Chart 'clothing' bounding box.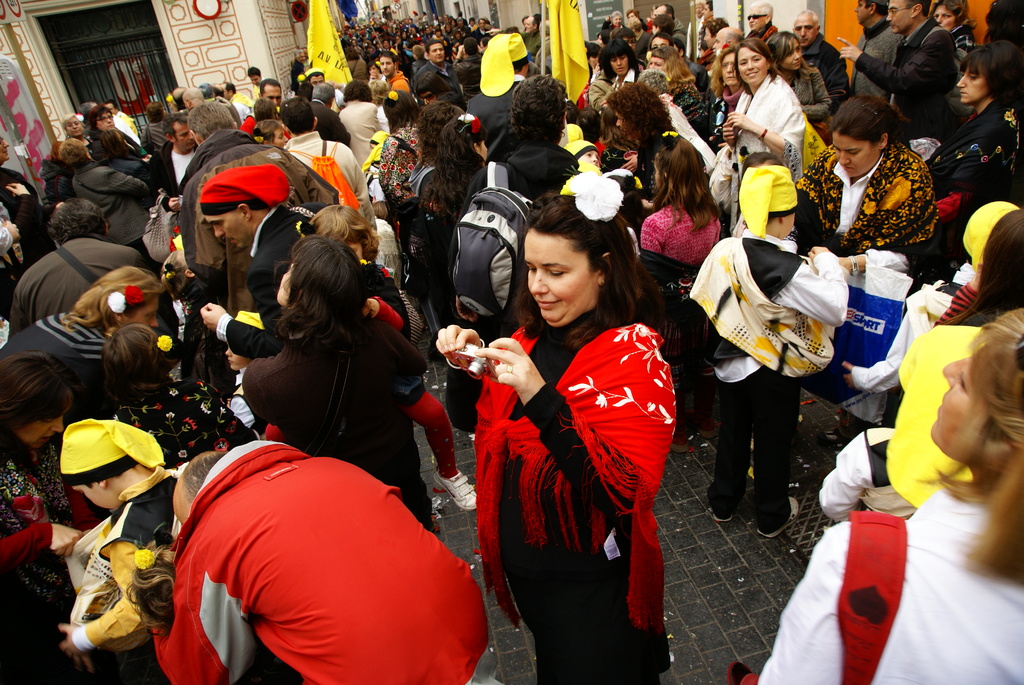
Charted: left=149, top=434, right=492, bottom=684.
